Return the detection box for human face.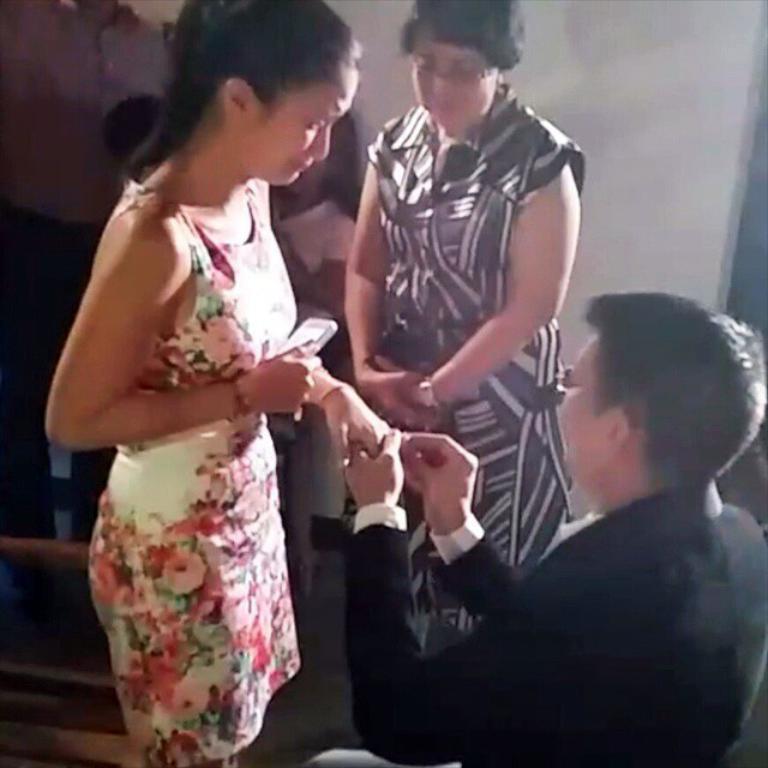
{"x1": 280, "y1": 60, "x2": 343, "y2": 182}.
